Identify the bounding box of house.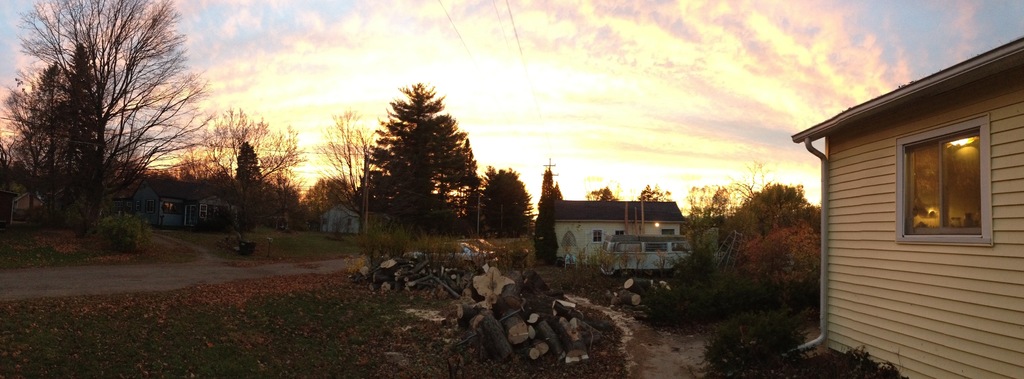
<box>320,195,390,233</box>.
